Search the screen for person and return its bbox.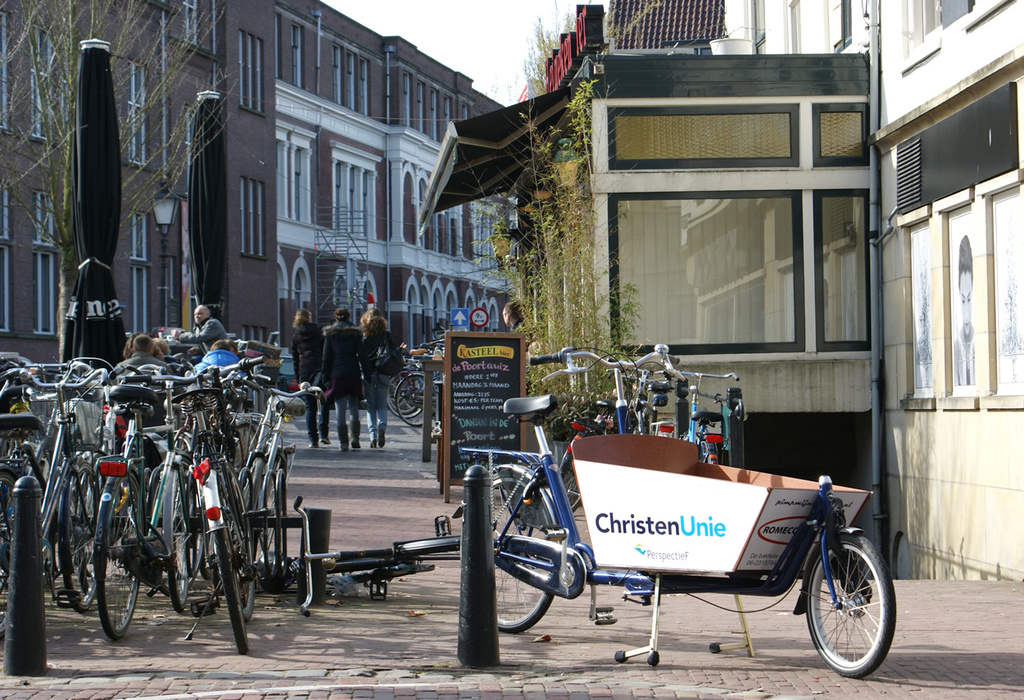
Found: box=[360, 311, 403, 450].
